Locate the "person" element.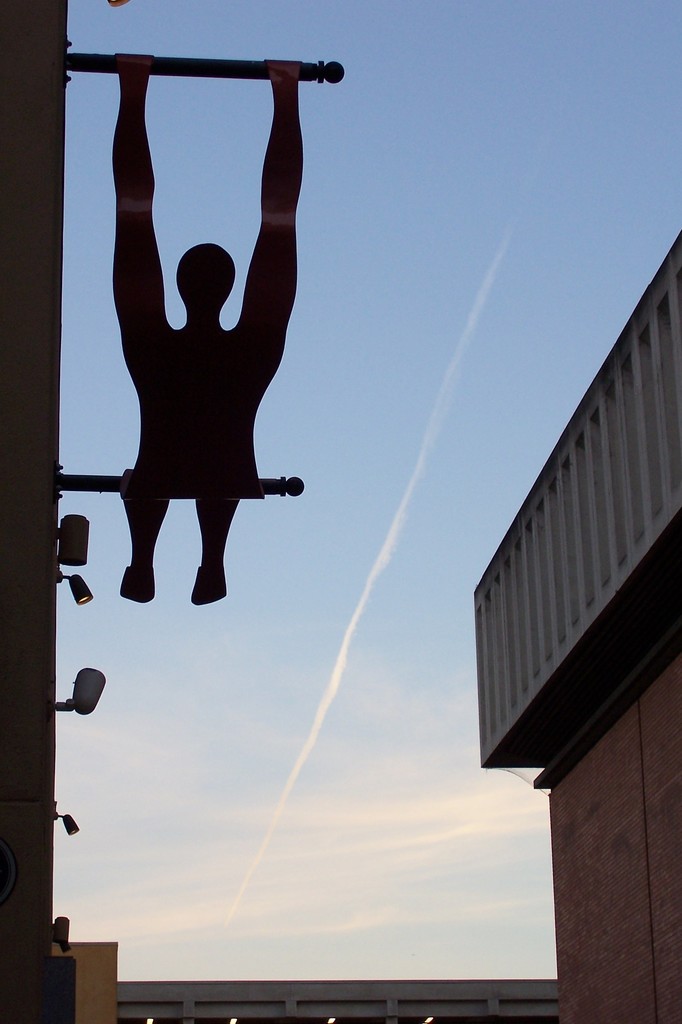
Element bbox: detection(56, 5, 357, 650).
